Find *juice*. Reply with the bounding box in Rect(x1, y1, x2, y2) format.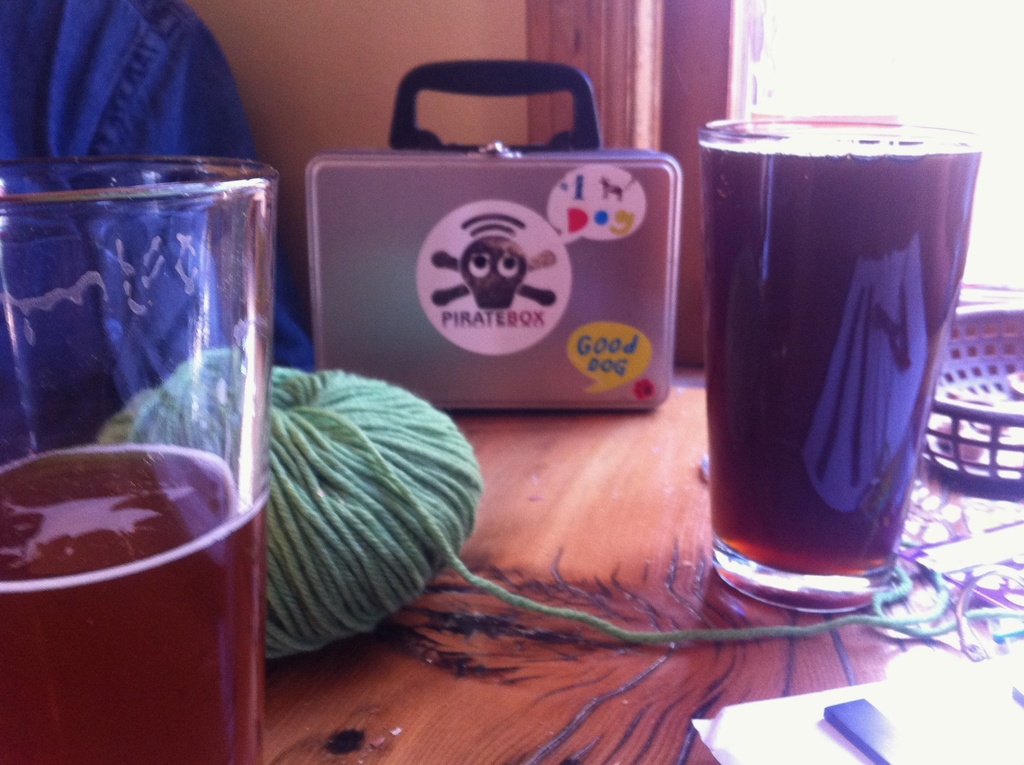
Rect(696, 118, 980, 585).
